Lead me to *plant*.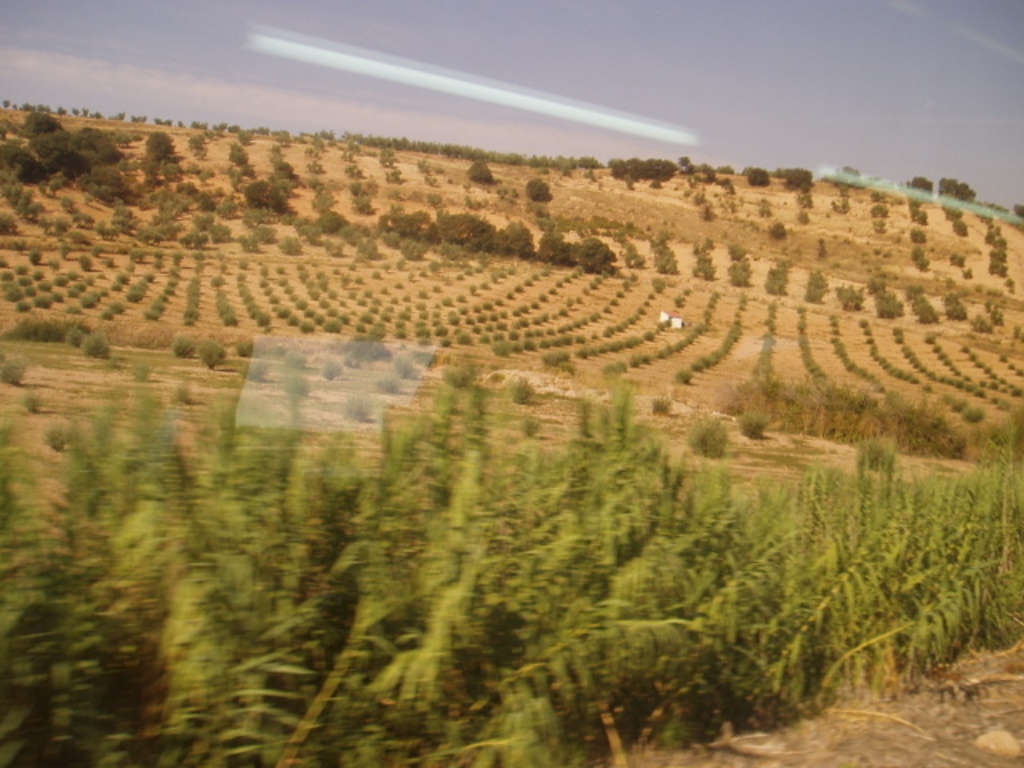
Lead to (37, 422, 78, 453).
